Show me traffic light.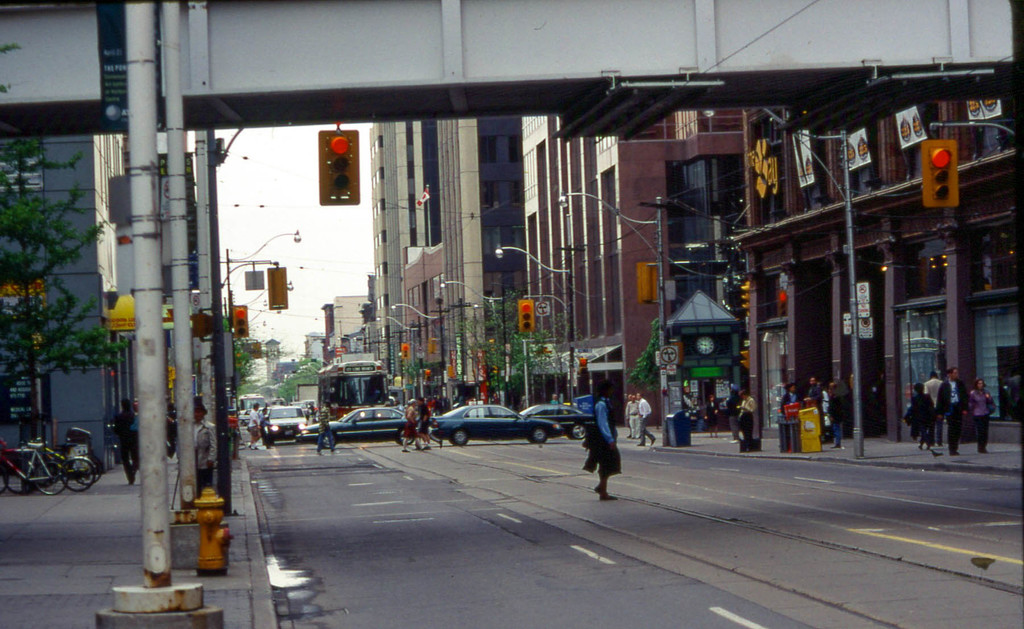
traffic light is here: [x1=428, y1=337, x2=438, y2=354].
